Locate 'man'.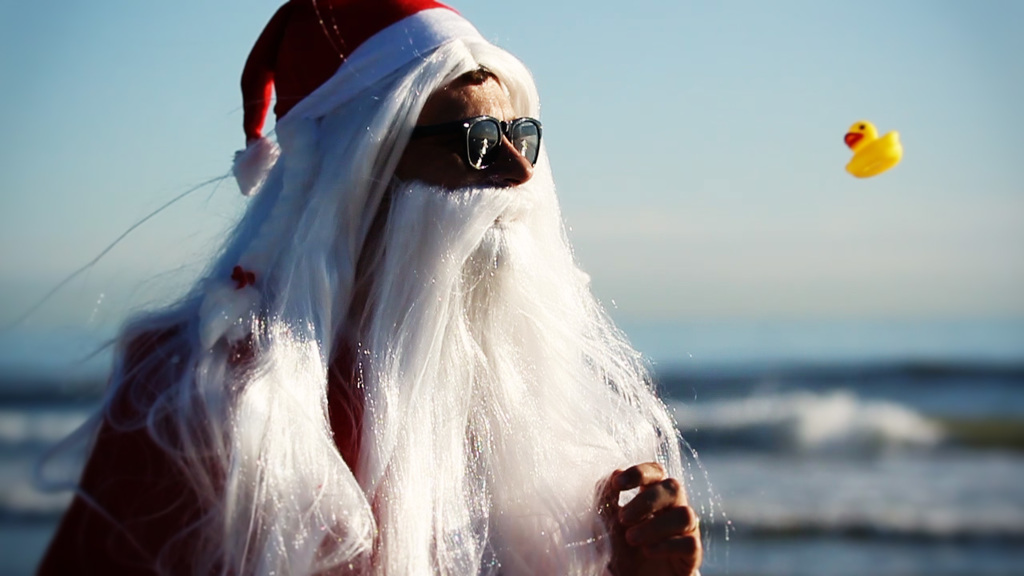
Bounding box: pyautogui.locateOnScreen(22, 0, 730, 575).
